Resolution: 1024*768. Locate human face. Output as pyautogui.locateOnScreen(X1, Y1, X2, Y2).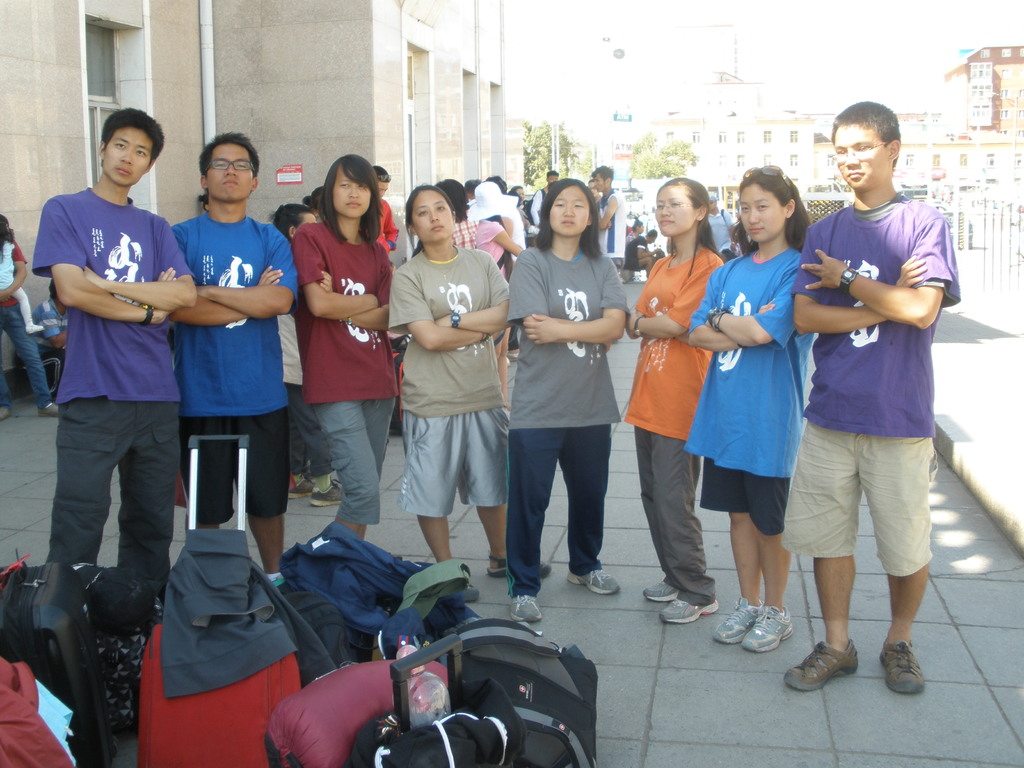
pyautogui.locateOnScreen(596, 177, 604, 187).
